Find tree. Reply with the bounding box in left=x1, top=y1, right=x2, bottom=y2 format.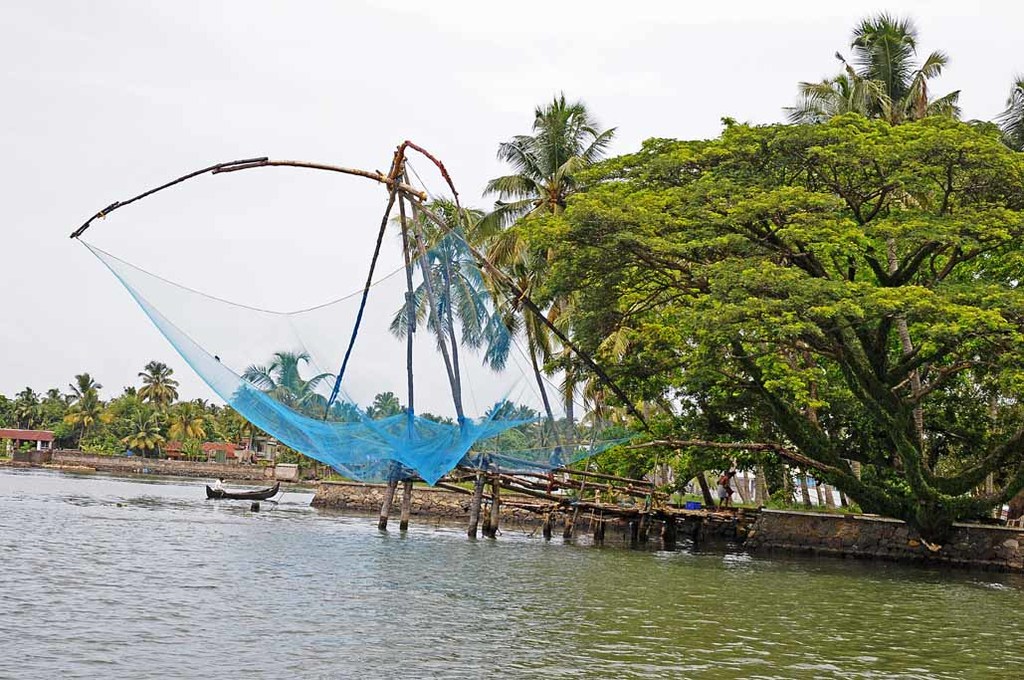
left=780, top=9, right=963, bottom=131.
